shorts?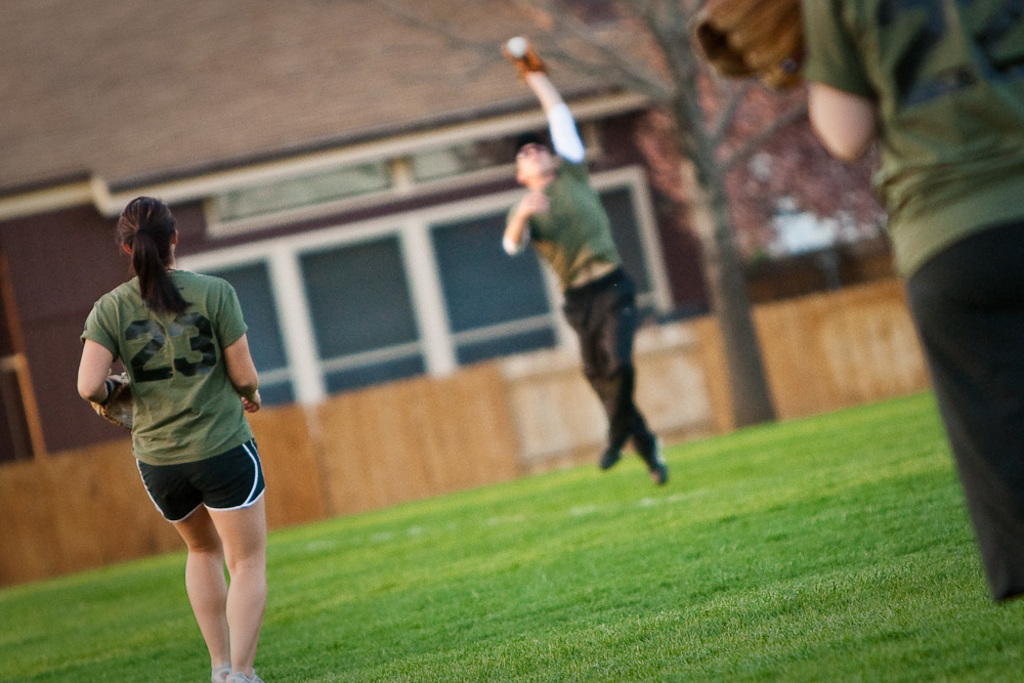
x1=908, y1=217, x2=1023, y2=604
